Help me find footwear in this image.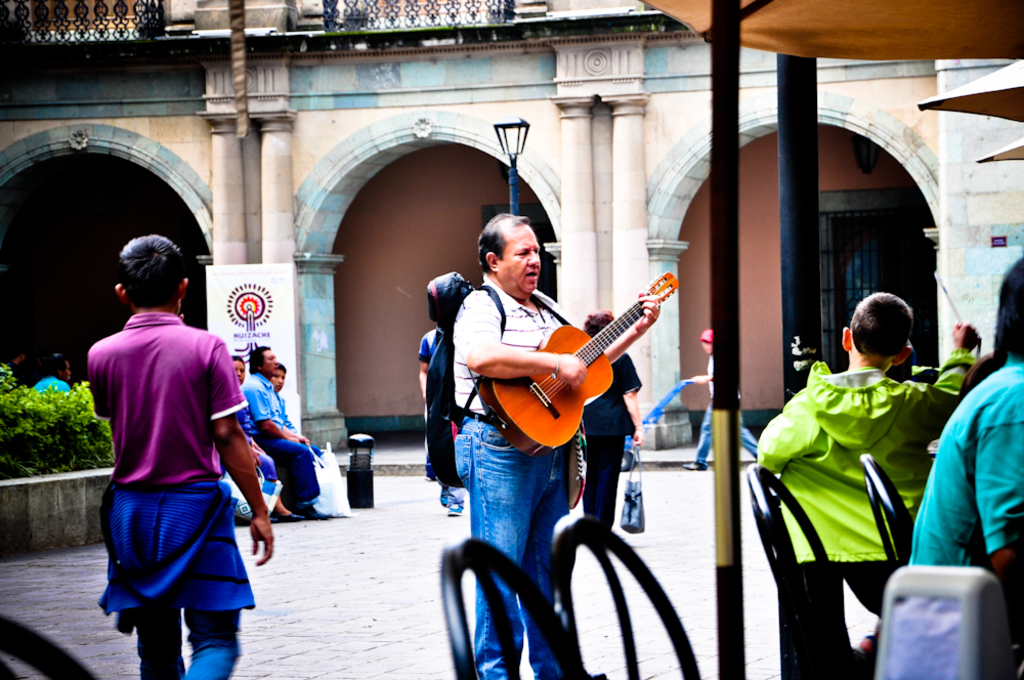
Found it: box=[442, 496, 462, 514].
